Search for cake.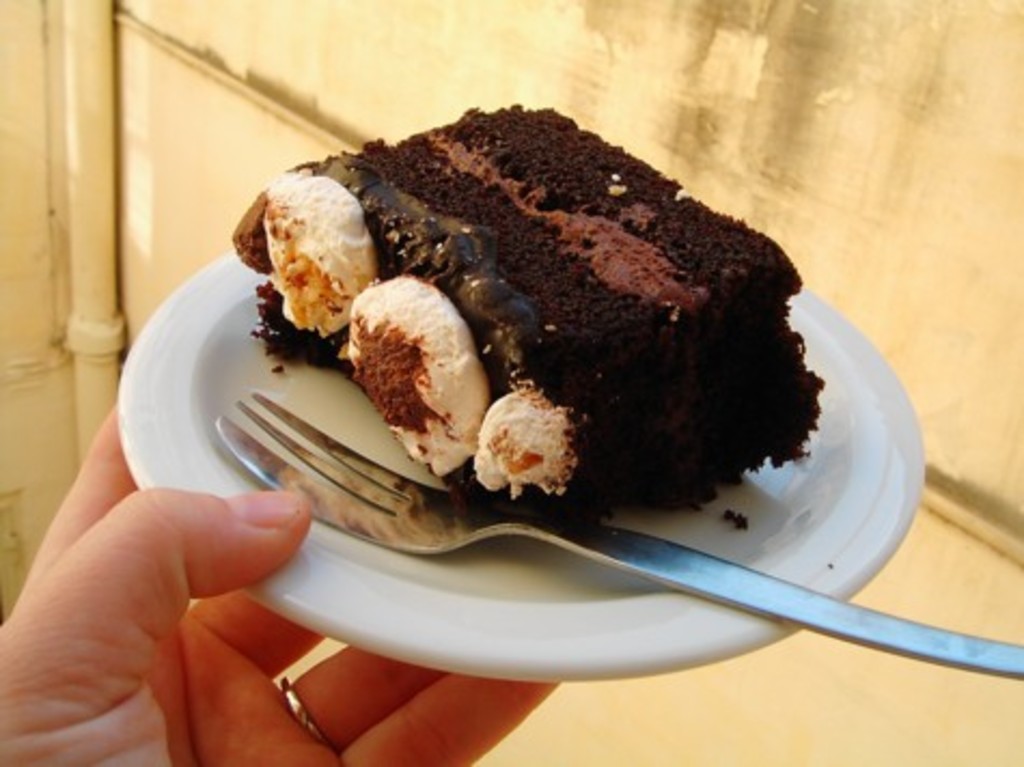
Found at bbox(233, 103, 824, 513).
